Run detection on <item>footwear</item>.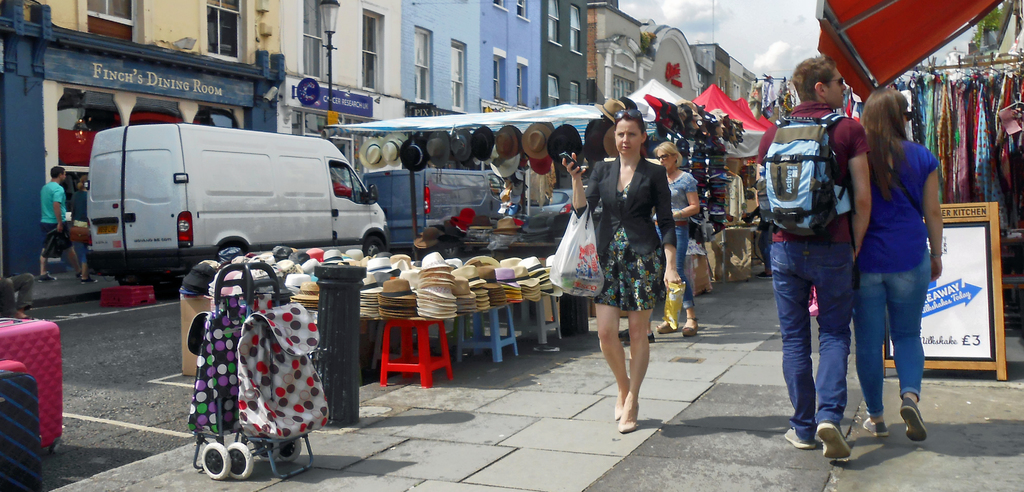
Result: box=[785, 424, 817, 448].
